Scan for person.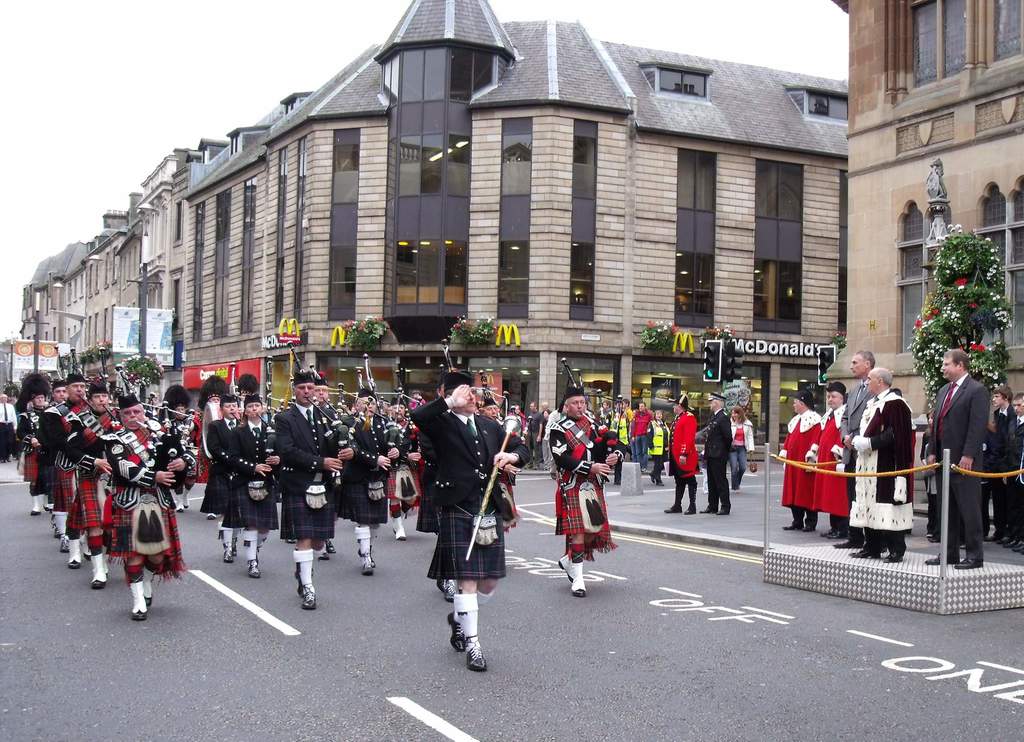
Scan result: <bbox>730, 404, 755, 493</bbox>.
